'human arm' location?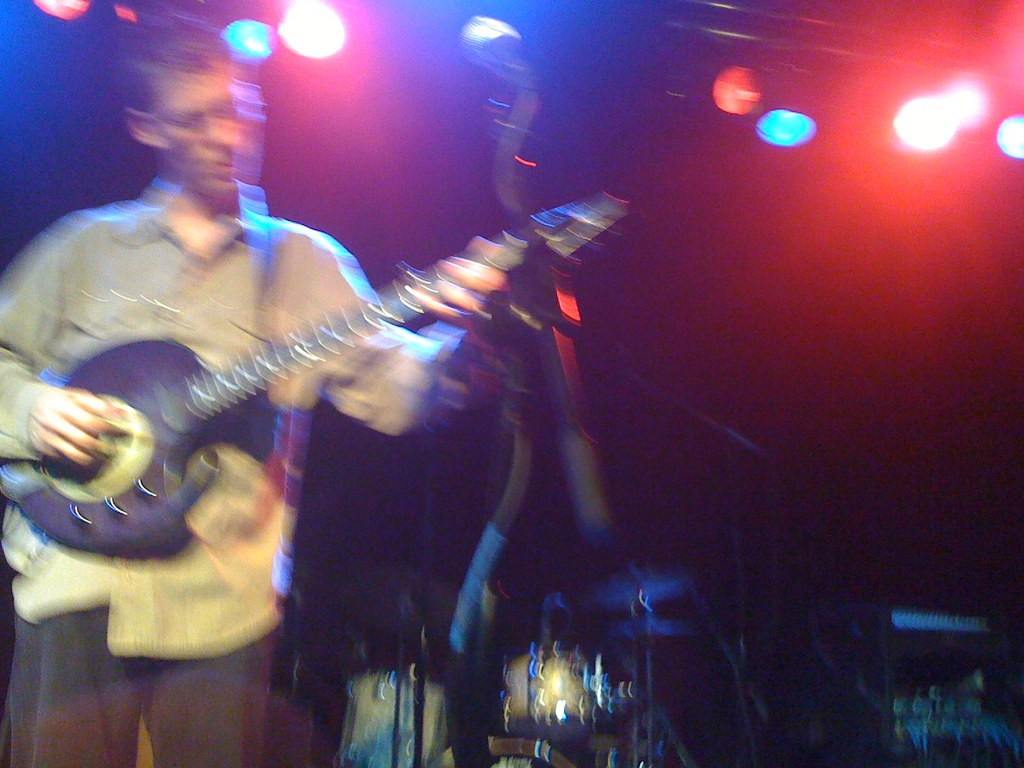
Rect(0, 228, 133, 476)
